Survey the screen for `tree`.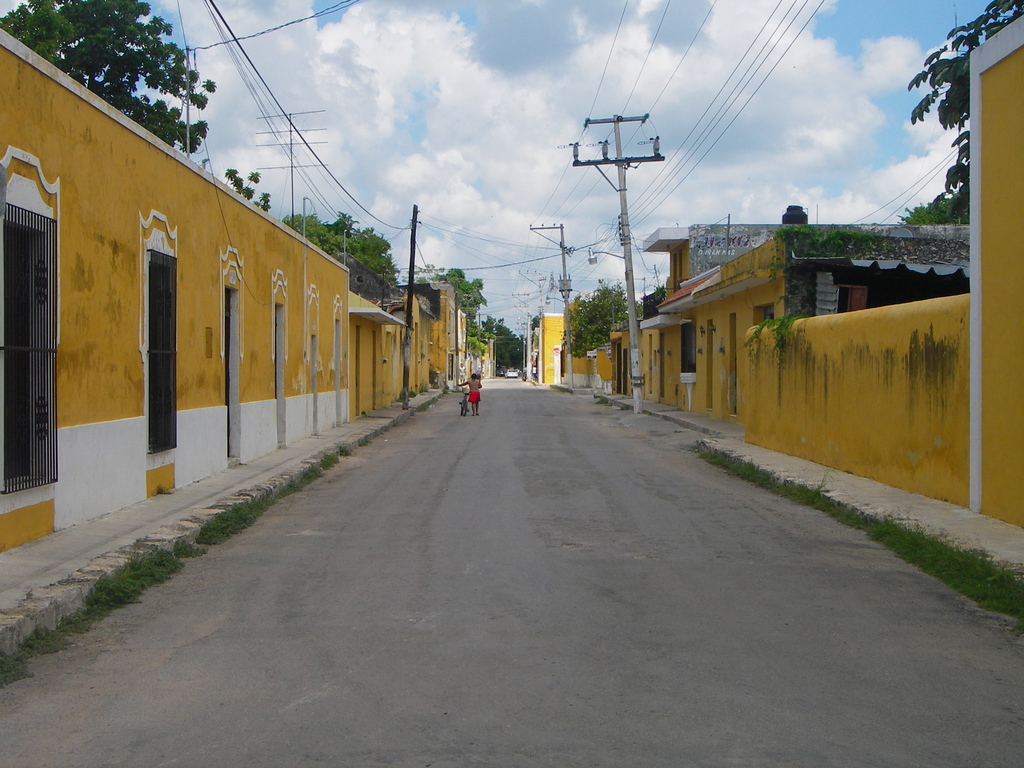
Survey found: <bbox>911, 0, 1023, 213</bbox>.
